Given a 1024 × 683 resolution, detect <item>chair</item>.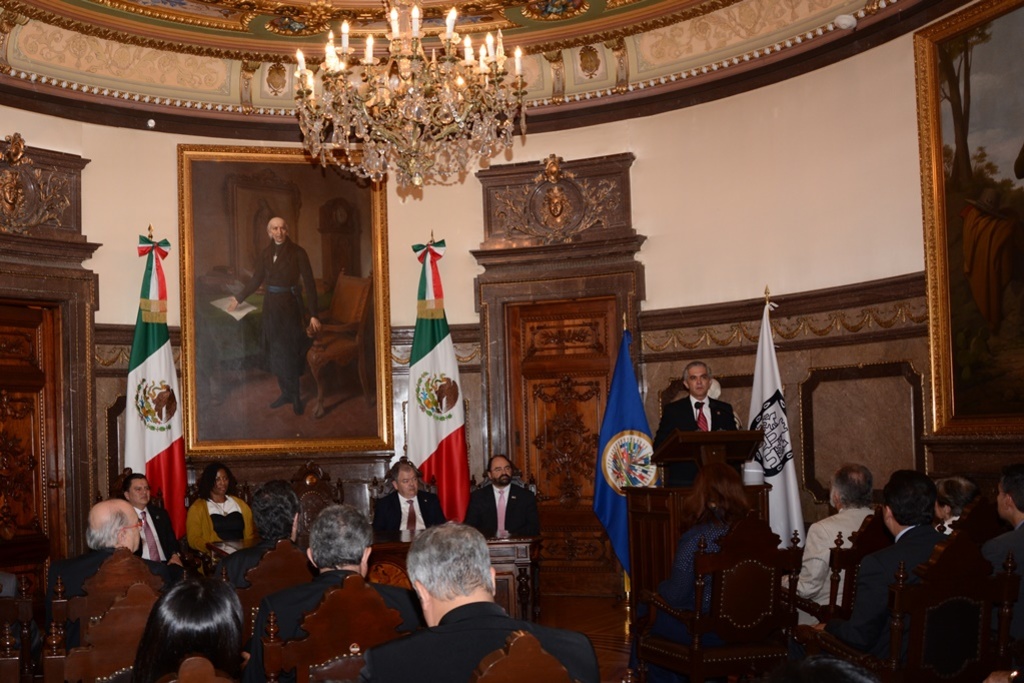
{"left": 65, "top": 551, "right": 163, "bottom": 629}.
